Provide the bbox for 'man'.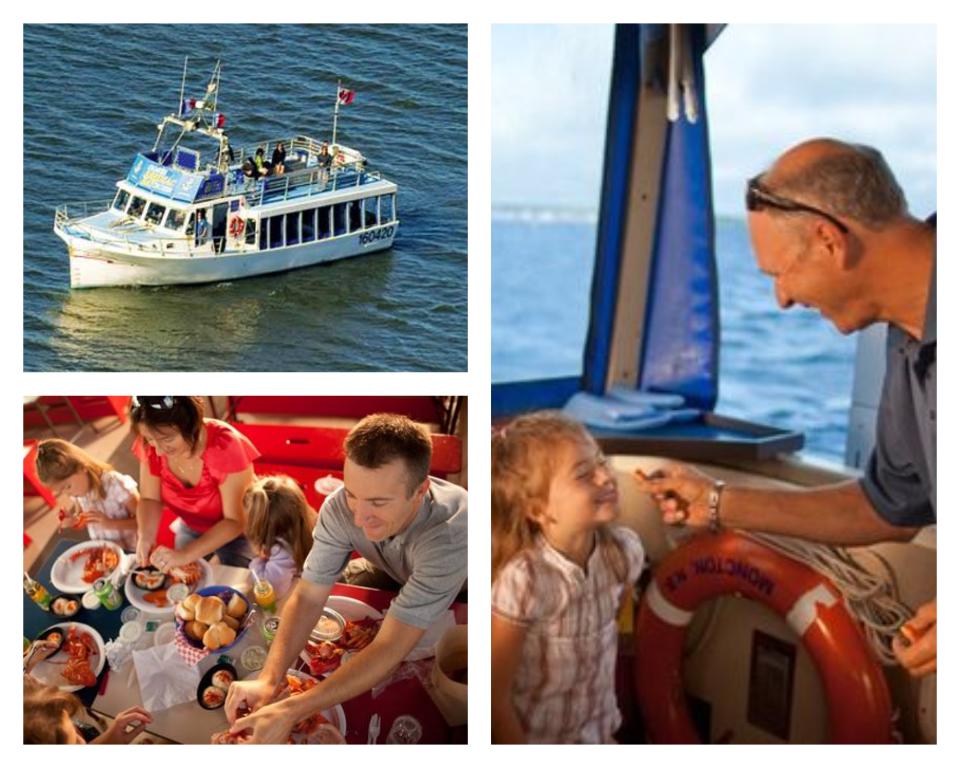
BBox(721, 144, 946, 581).
